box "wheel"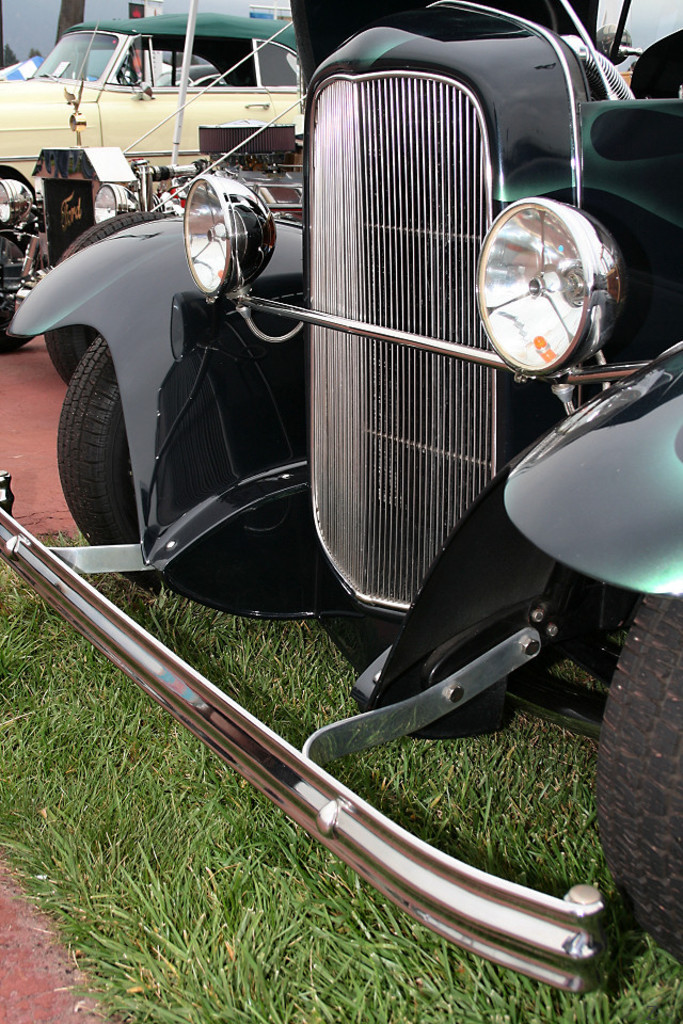
Rect(589, 590, 682, 970)
